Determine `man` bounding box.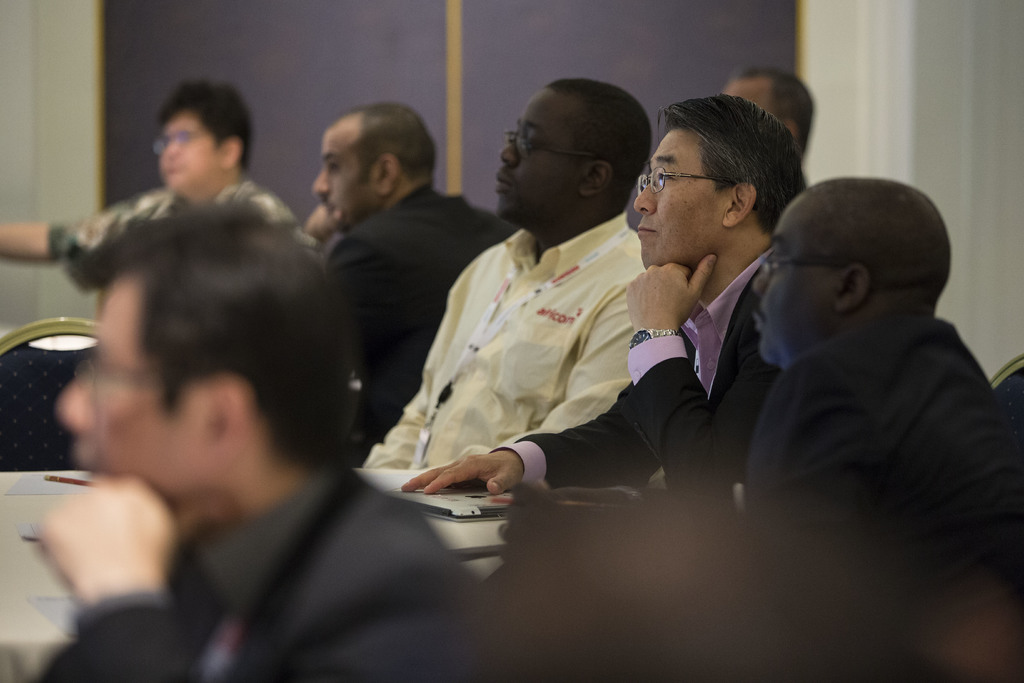
Determined: (x1=298, y1=103, x2=508, y2=465).
